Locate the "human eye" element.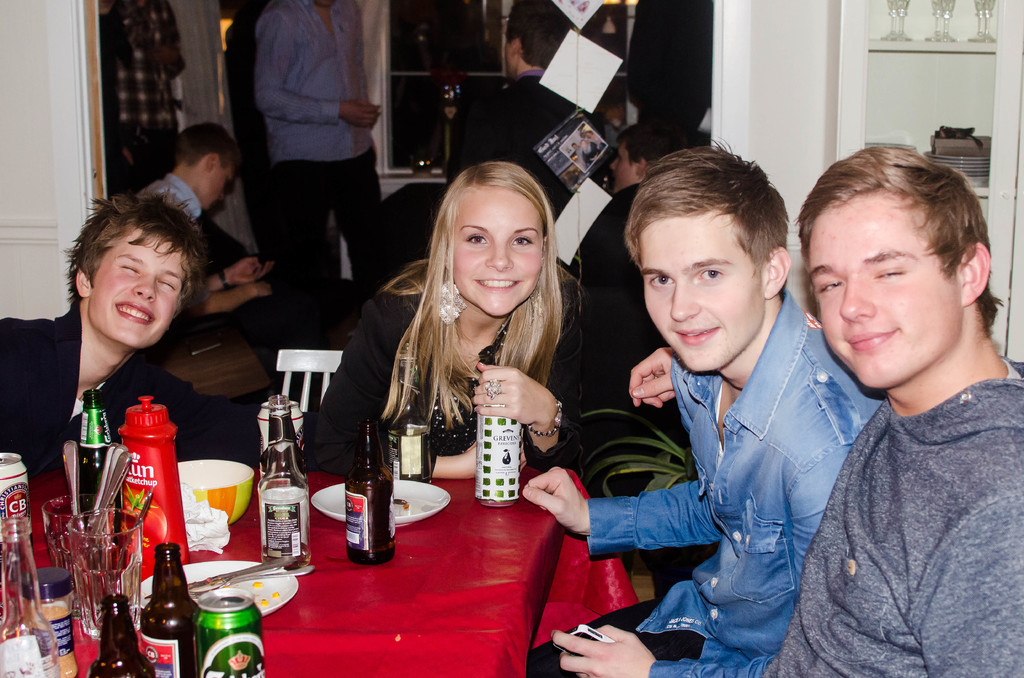
Element bbox: BBox(511, 234, 538, 251).
